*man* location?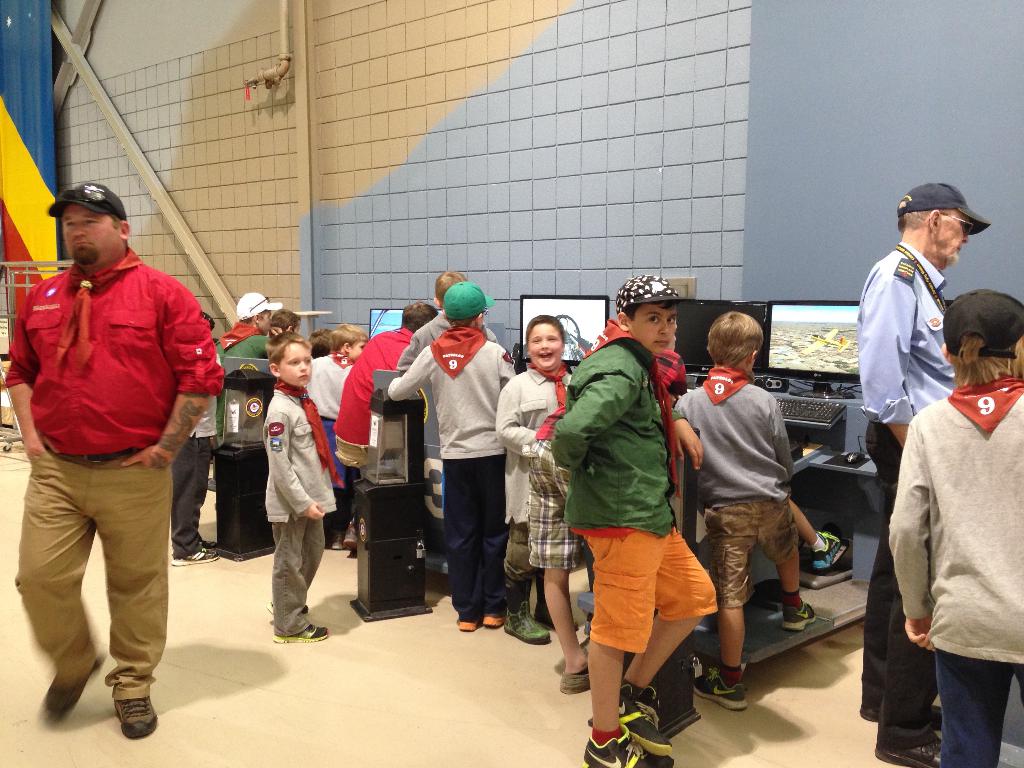
268/308/300/336
